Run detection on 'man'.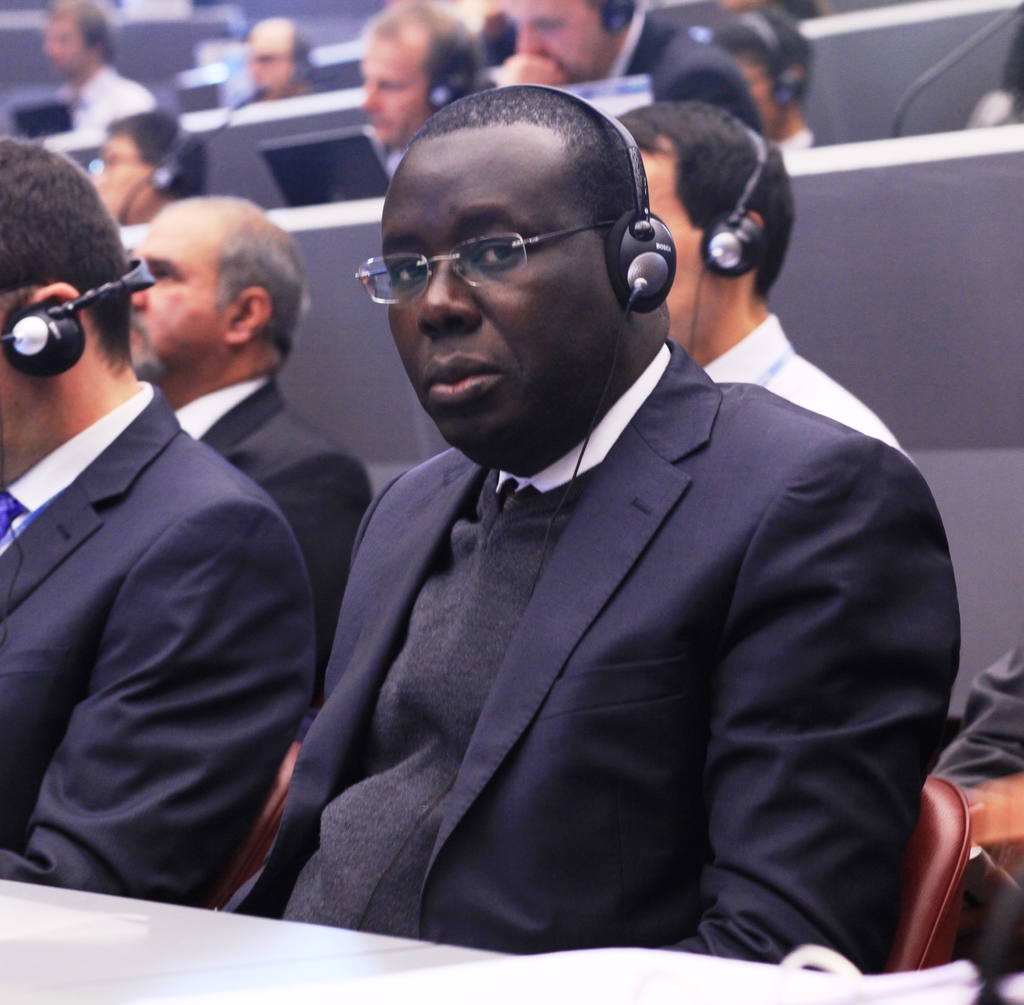
Result: pyautogui.locateOnScreen(244, 8, 331, 141).
